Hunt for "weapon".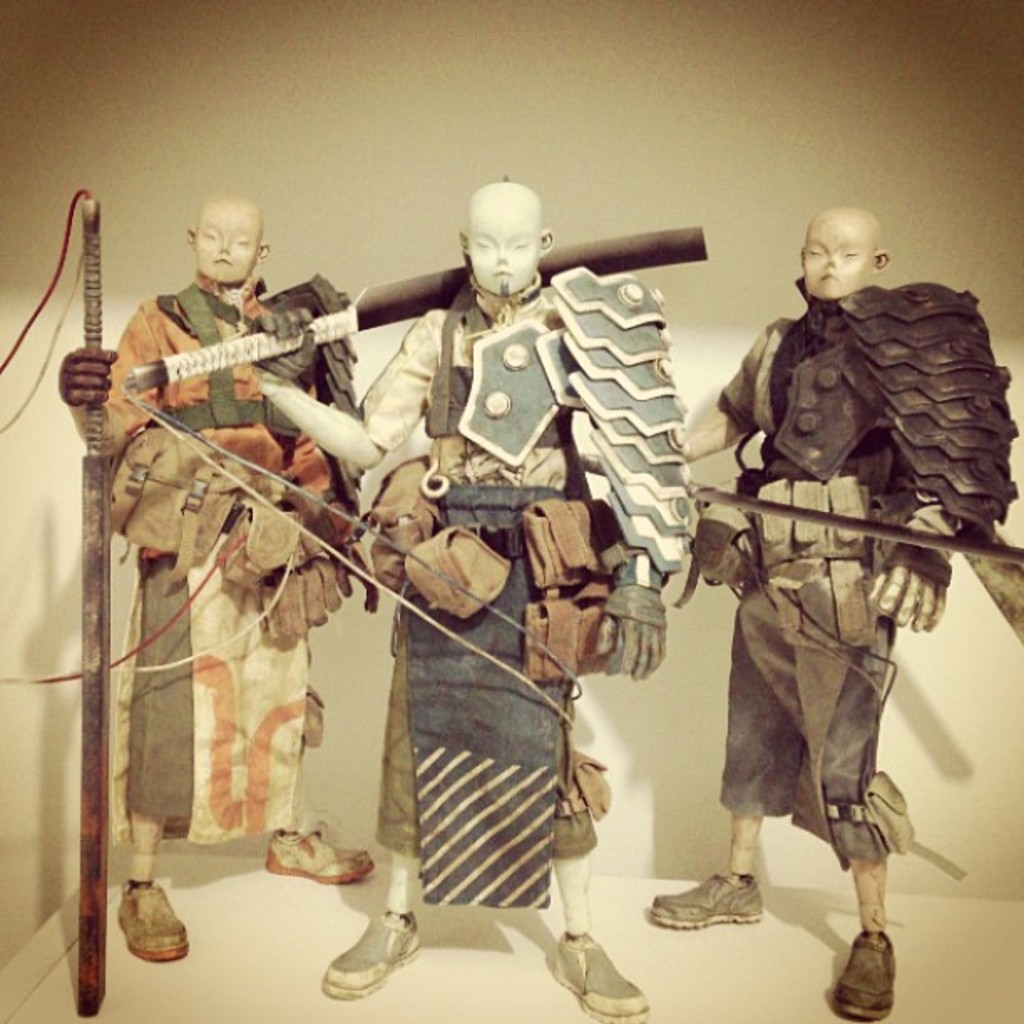
Hunted down at [left=80, top=201, right=110, bottom=1012].
